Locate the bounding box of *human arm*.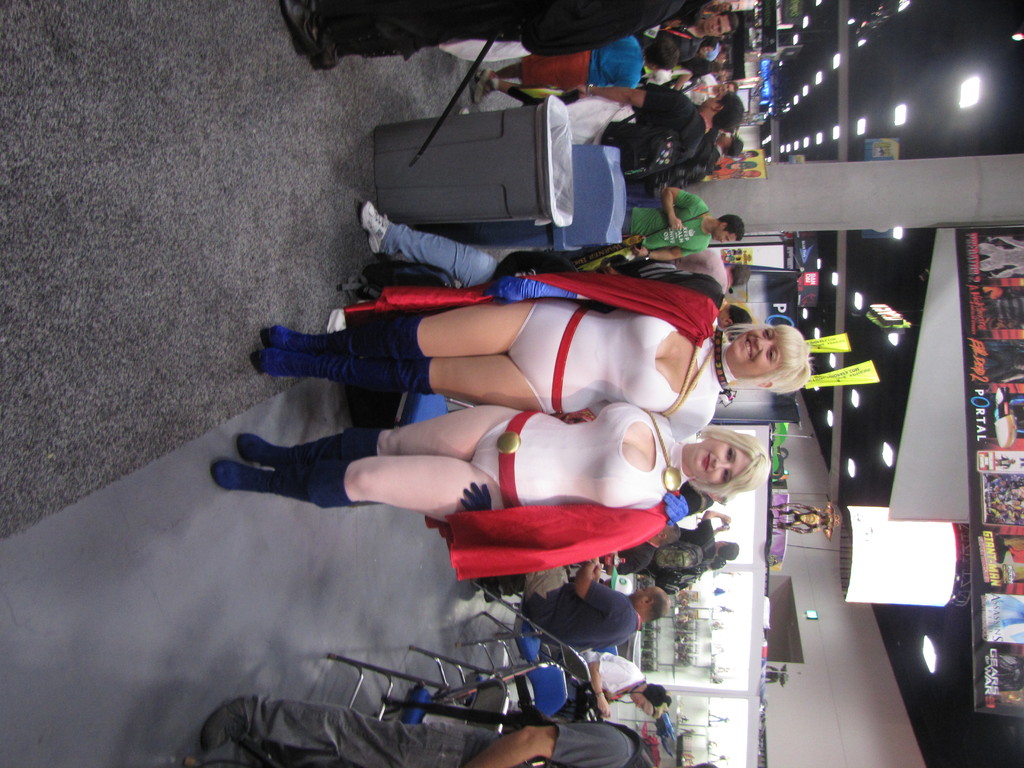
Bounding box: bbox(586, 654, 631, 715).
